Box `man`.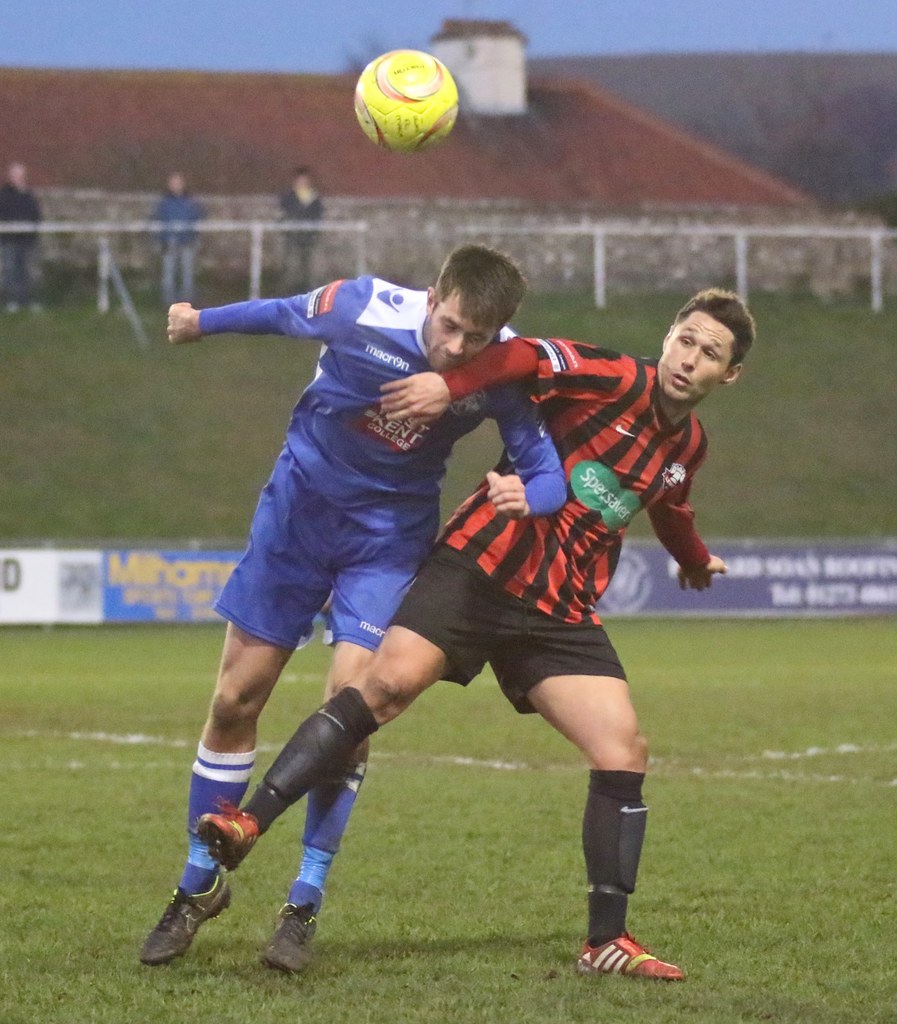
<bbox>271, 166, 323, 300</bbox>.
